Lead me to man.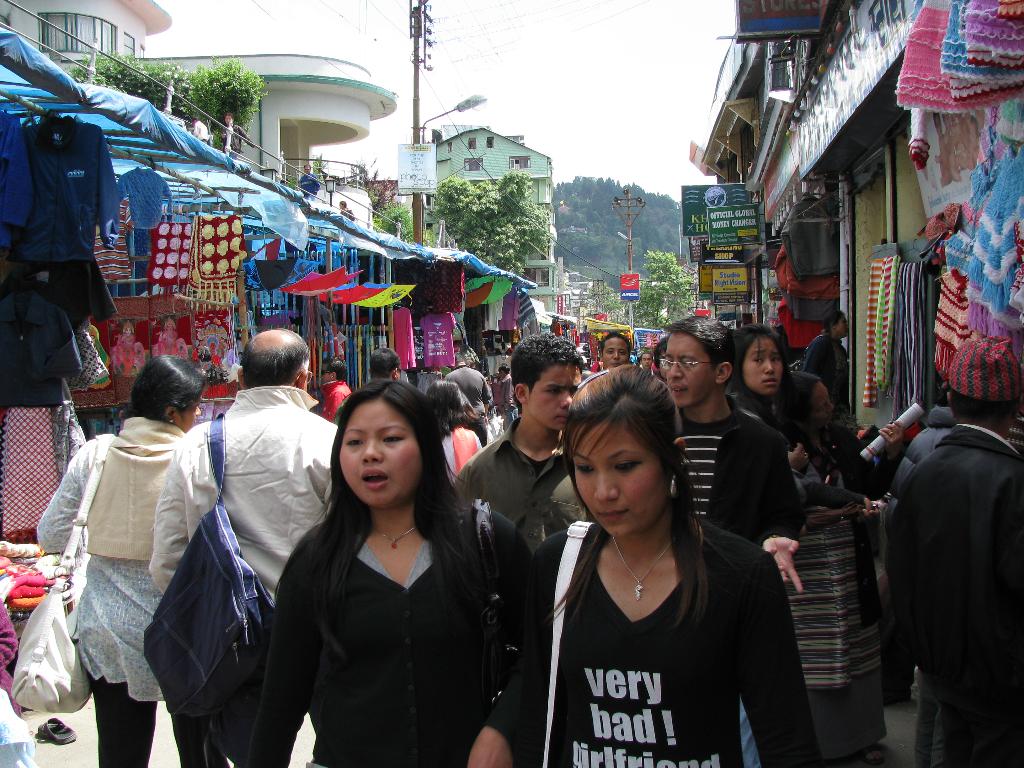
Lead to detection(660, 318, 804, 767).
